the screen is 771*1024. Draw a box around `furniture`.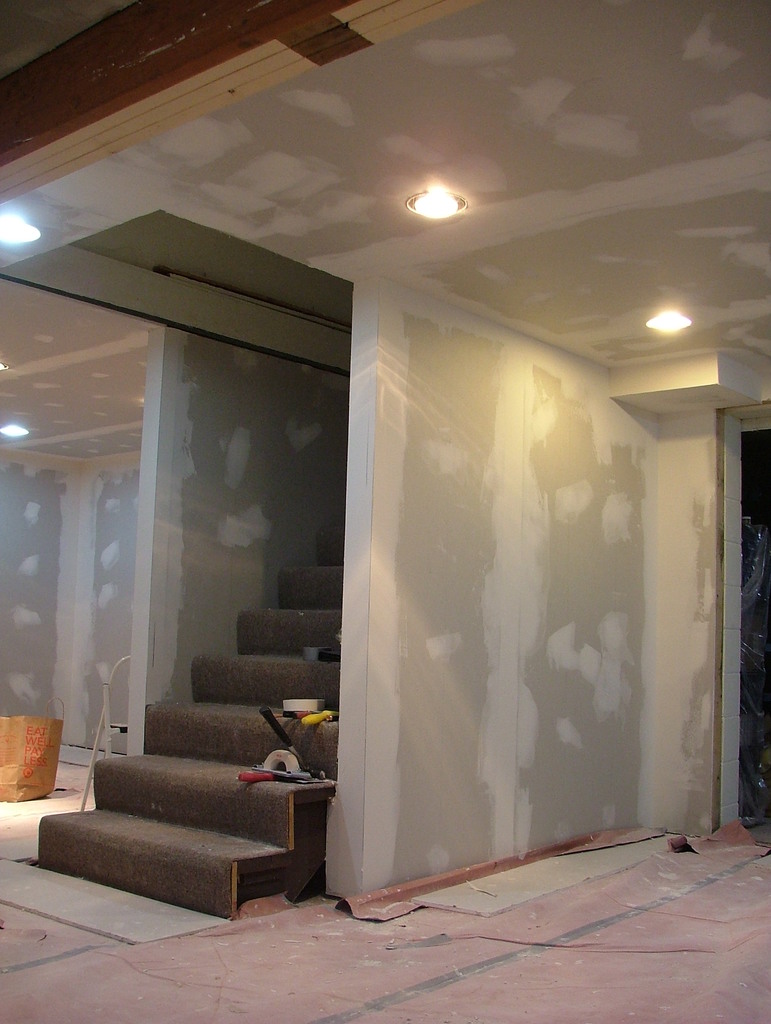
BBox(1, 716, 60, 799).
